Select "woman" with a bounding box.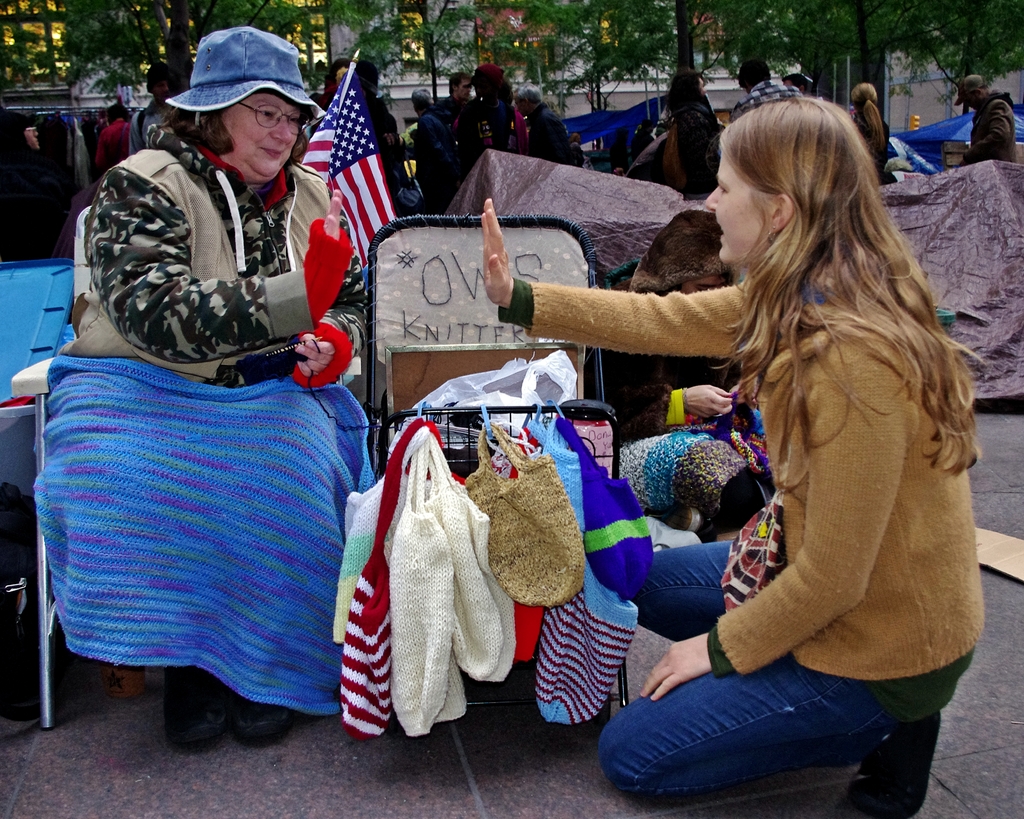
[left=487, top=100, right=985, bottom=818].
